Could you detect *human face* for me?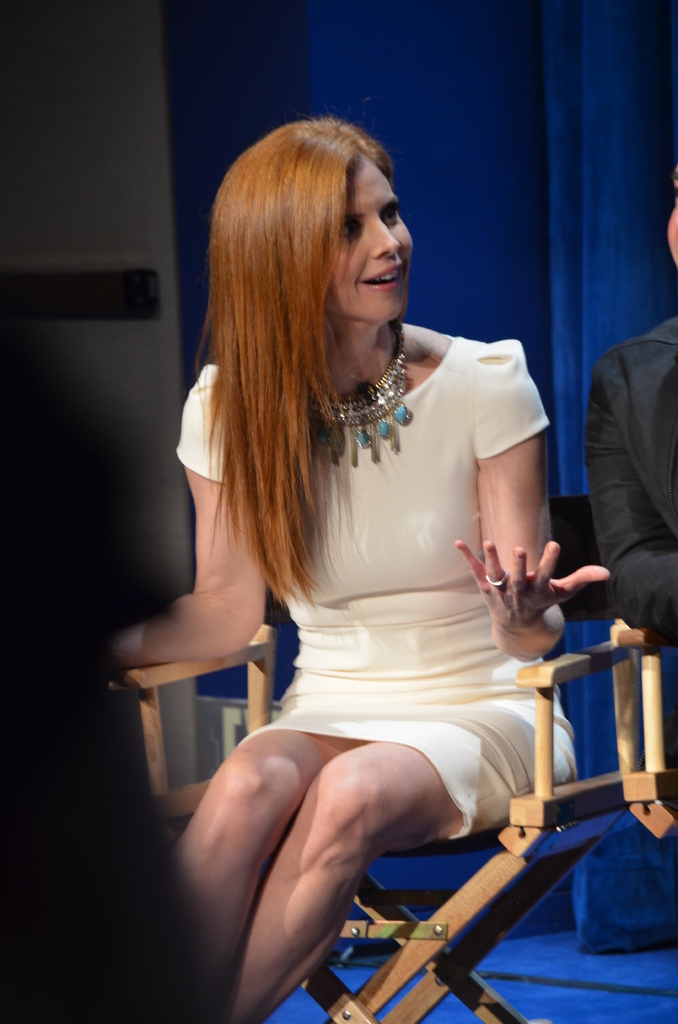
Detection result: (x1=334, y1=159, x2=421, y2=321).
